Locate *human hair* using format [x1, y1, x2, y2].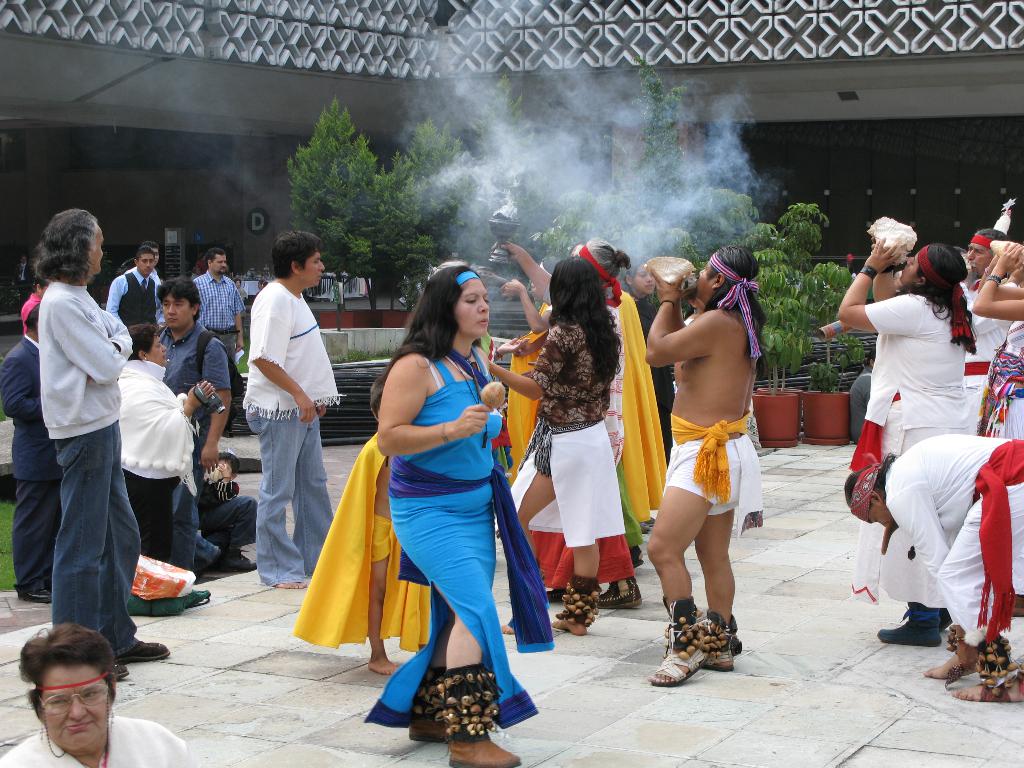
[273, 228, 324, 279].
